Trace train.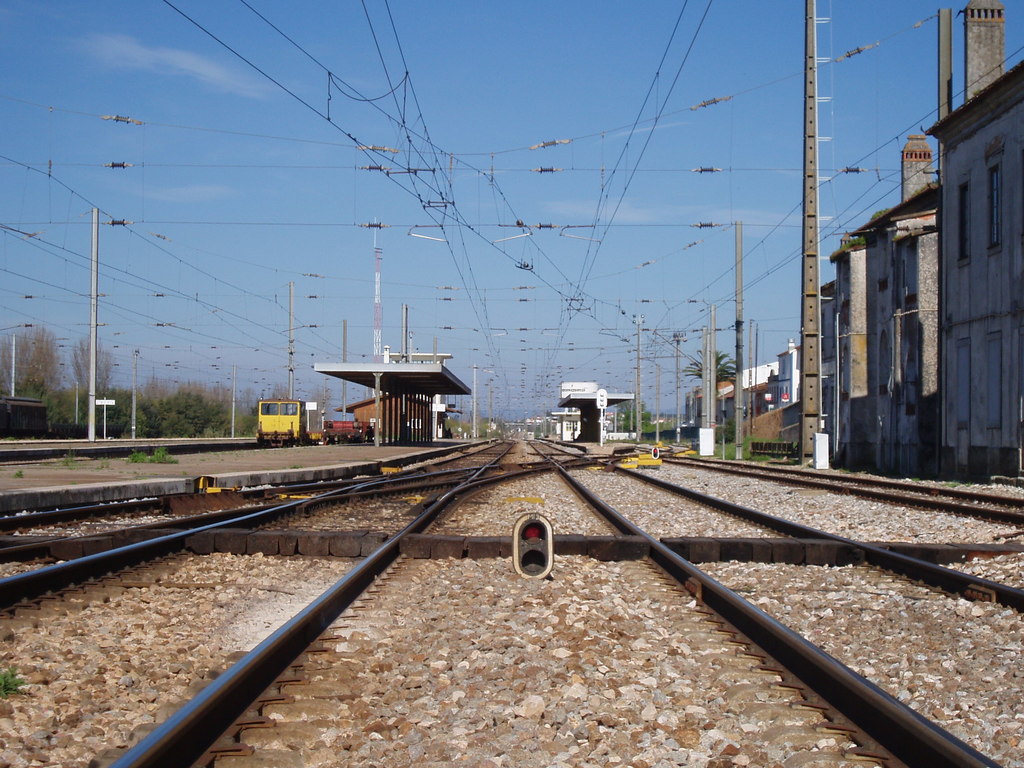
Traced to (257,400,308,446).
